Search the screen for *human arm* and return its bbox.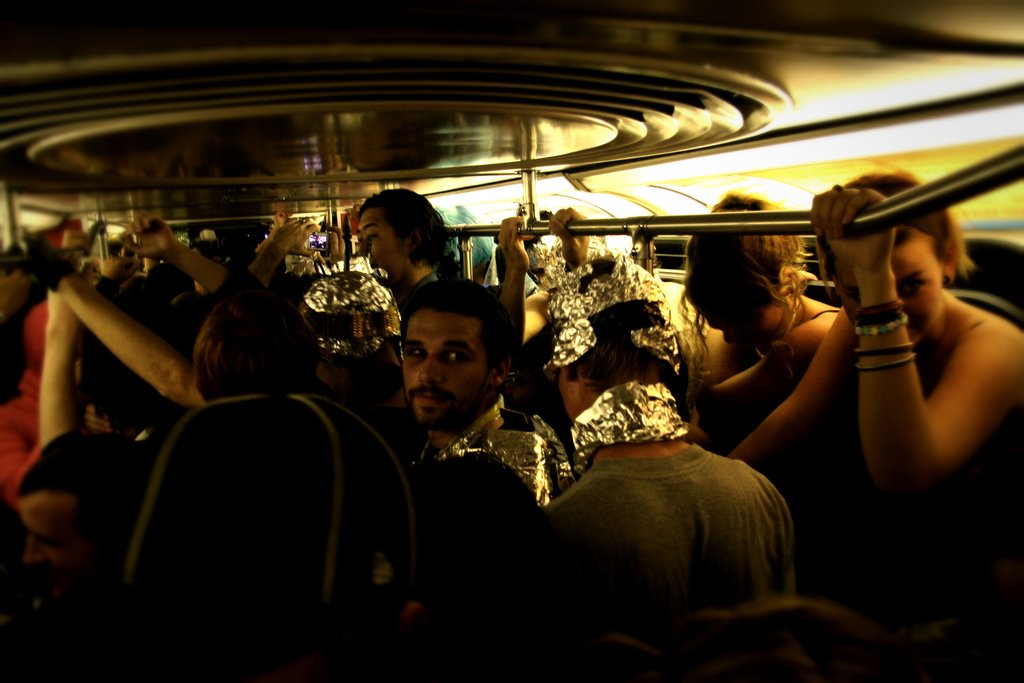
Found: [92, 254, 123, 304].
